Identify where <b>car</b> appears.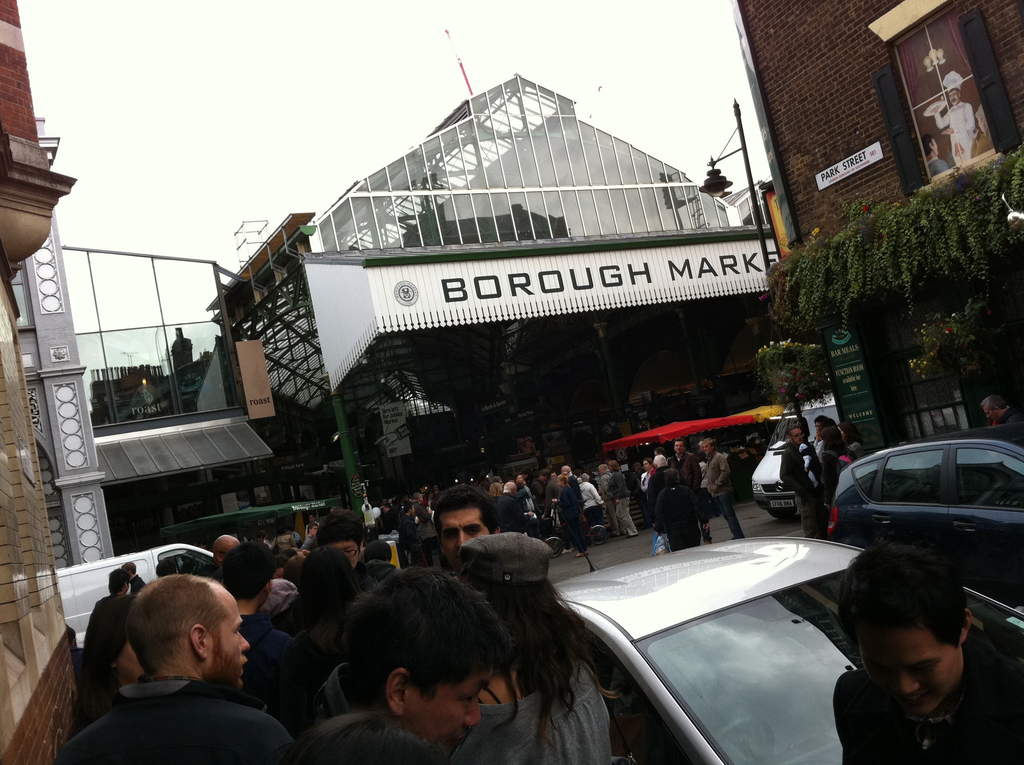
Appears at Rect(748, 391, 840, 524).
